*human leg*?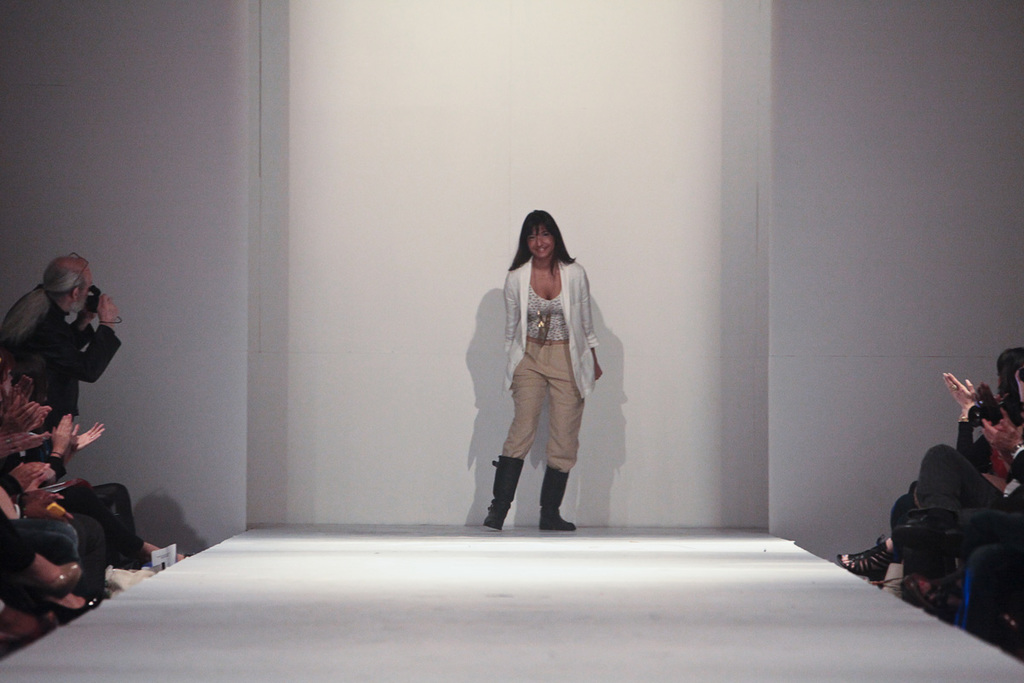
locate(64, 485, 153, 569)
